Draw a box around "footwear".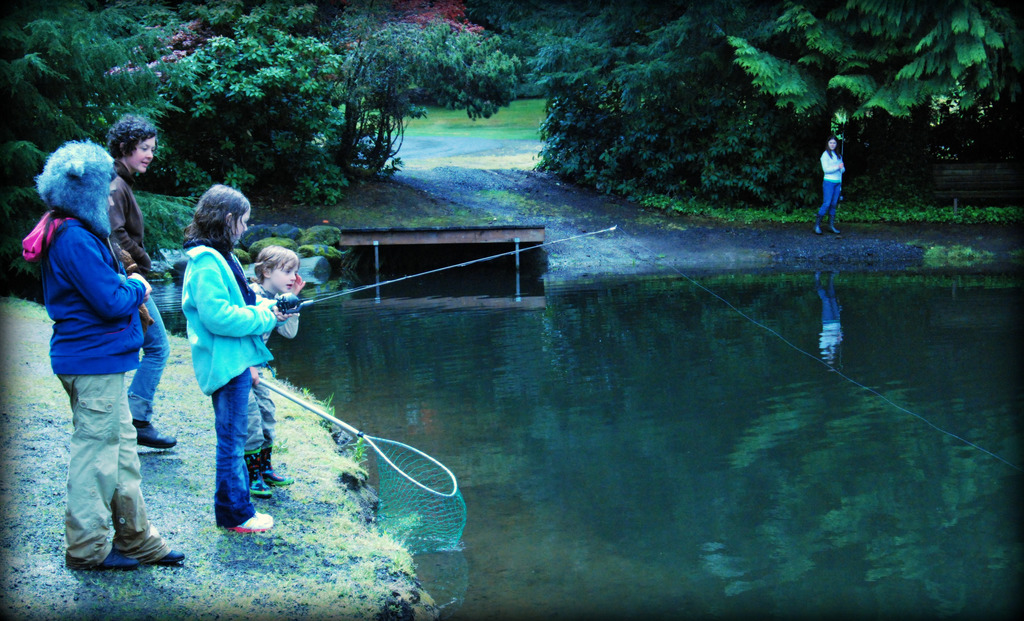
BBox(146, 533, 187, 567).
